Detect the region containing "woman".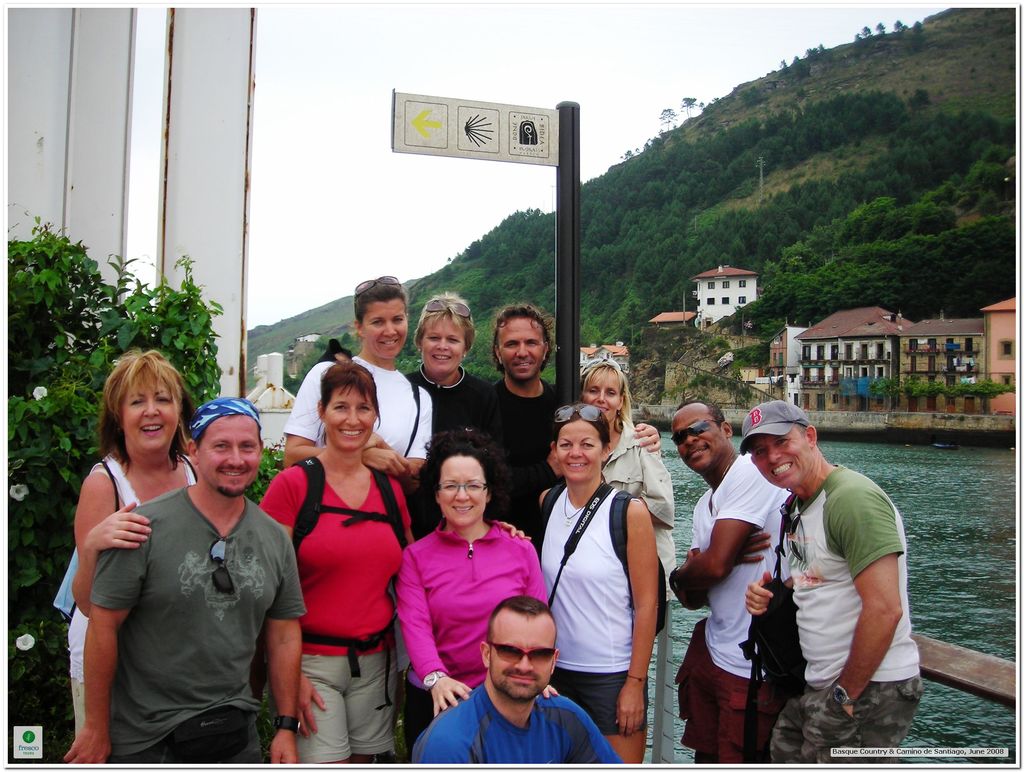
pyautogui.locateOnScreen(388, 424, 560, 721).
